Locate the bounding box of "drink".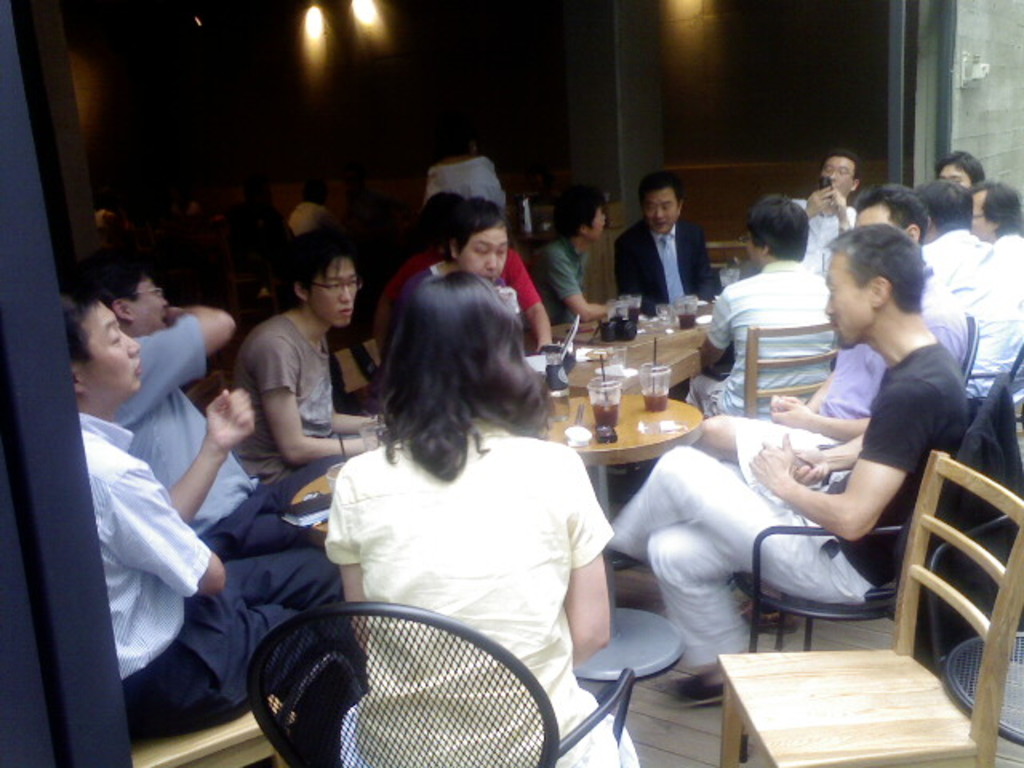
Bounding box: x1=677 y1=310 x2=699 y2=330.
